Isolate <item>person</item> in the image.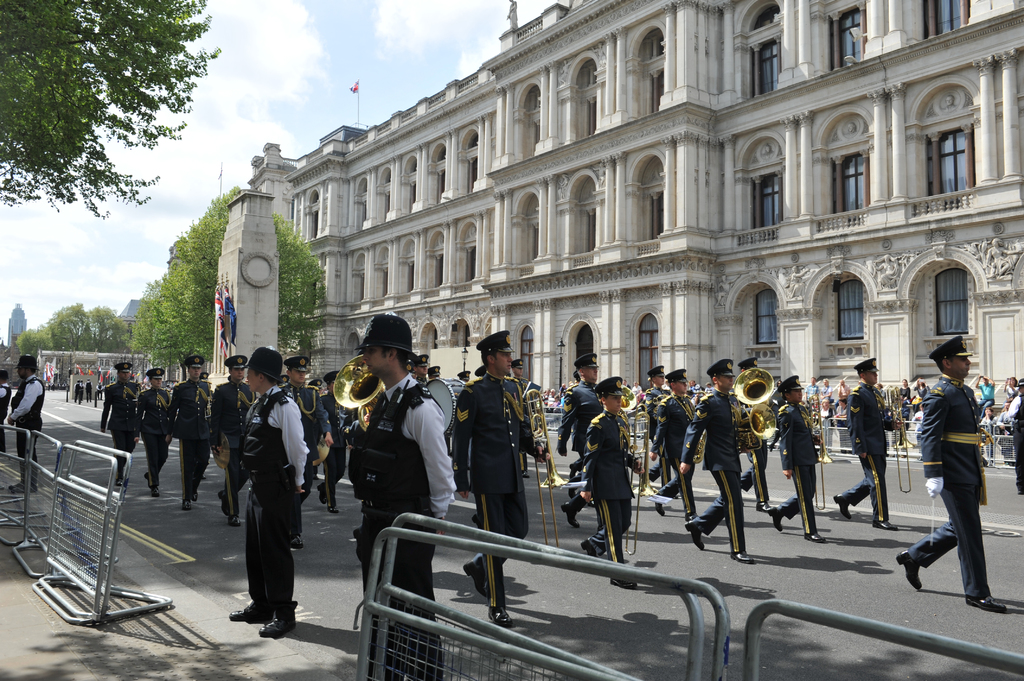
Isolated region: BBox(0, 374, 7, 426).
